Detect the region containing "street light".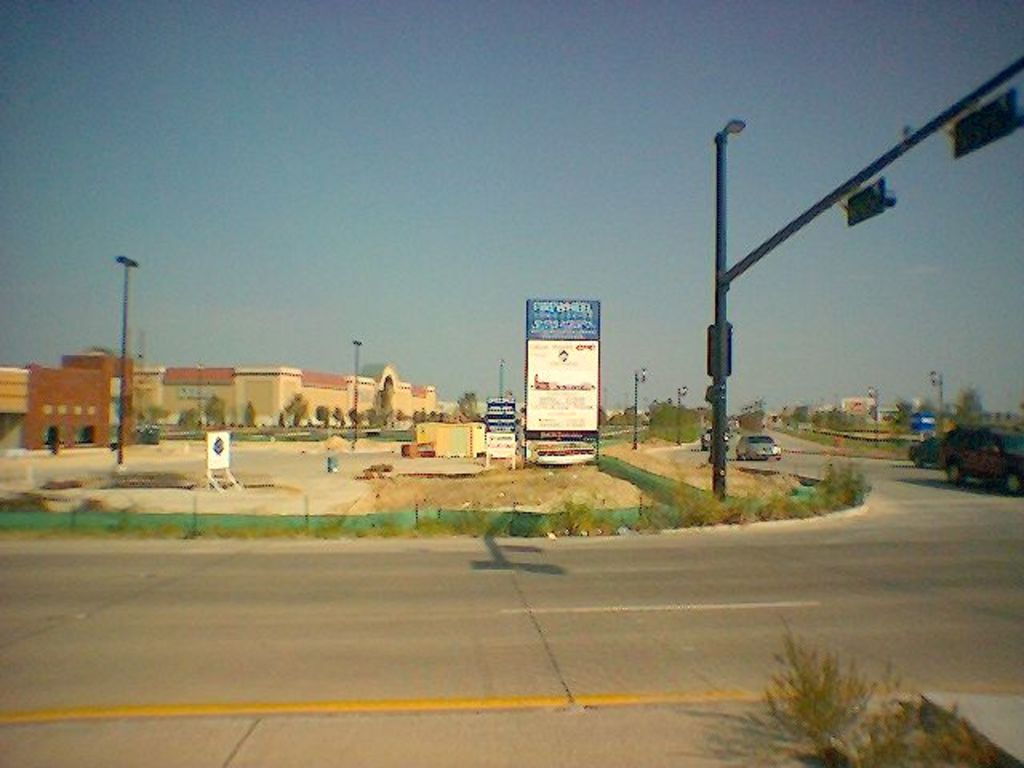
bbox=(634, 363, 648, 448).
